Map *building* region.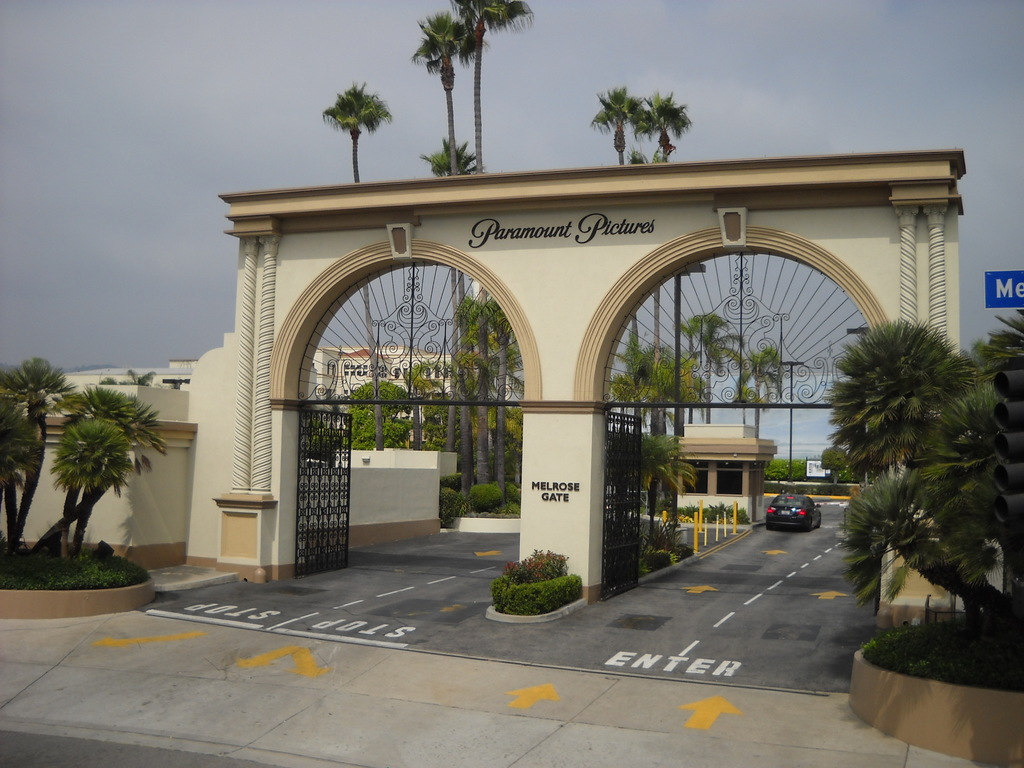
Mapped to 55 342 520 422.
